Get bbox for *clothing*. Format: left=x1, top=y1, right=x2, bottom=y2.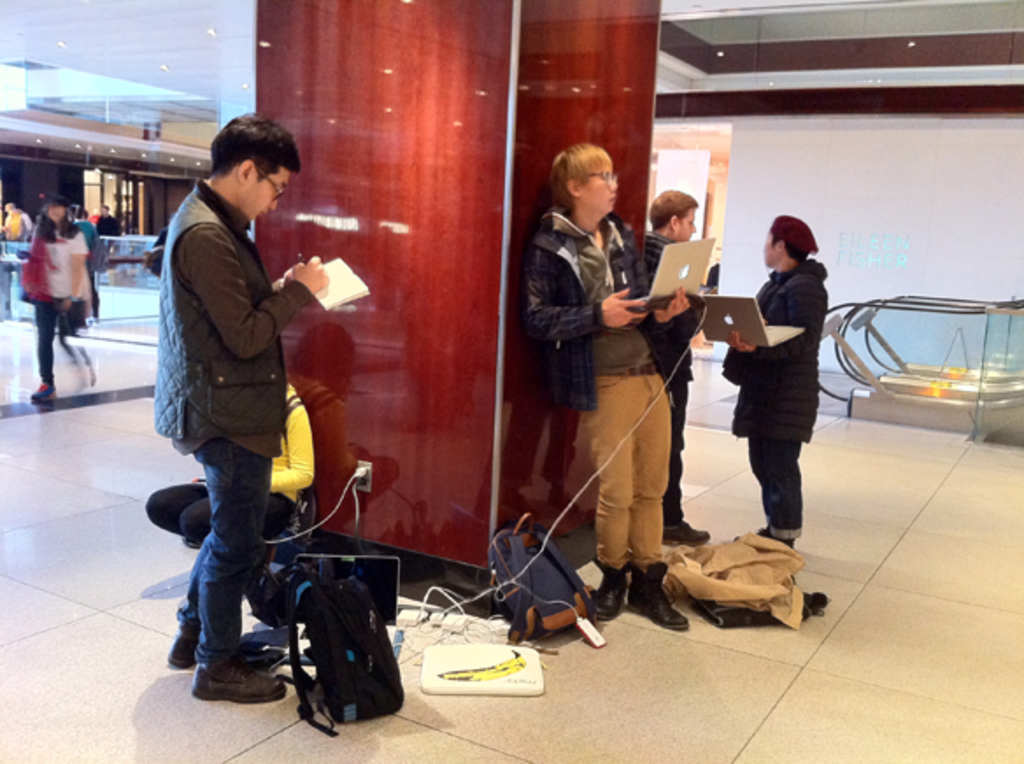
left=23, top=224, right=89, bottom=300.
